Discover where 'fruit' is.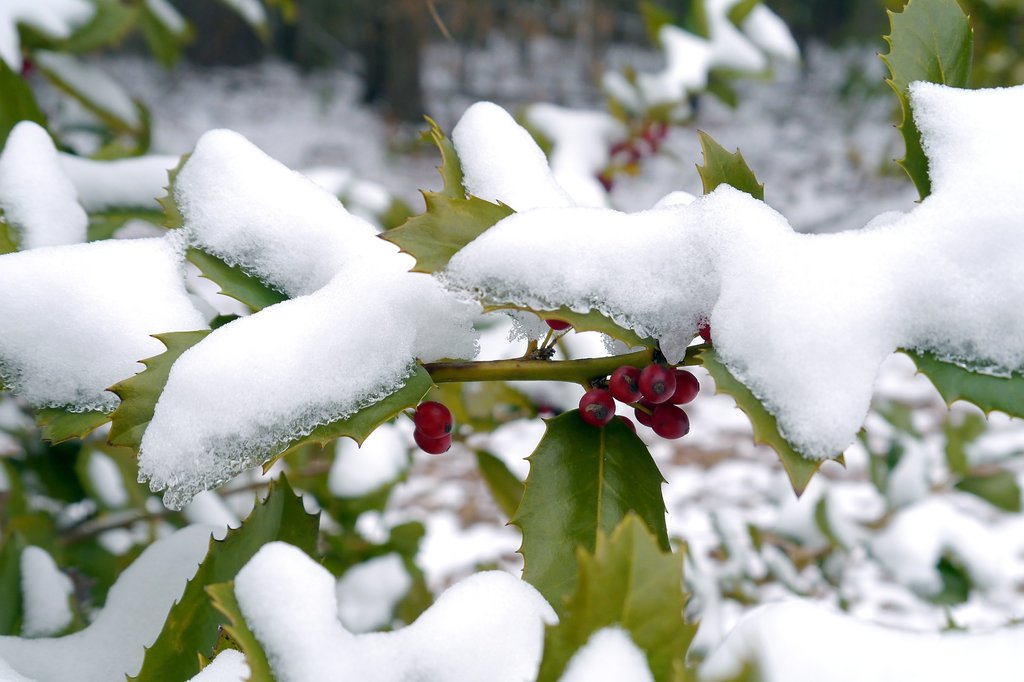
Discovered at l=415, t=402, r=452, b=437.
